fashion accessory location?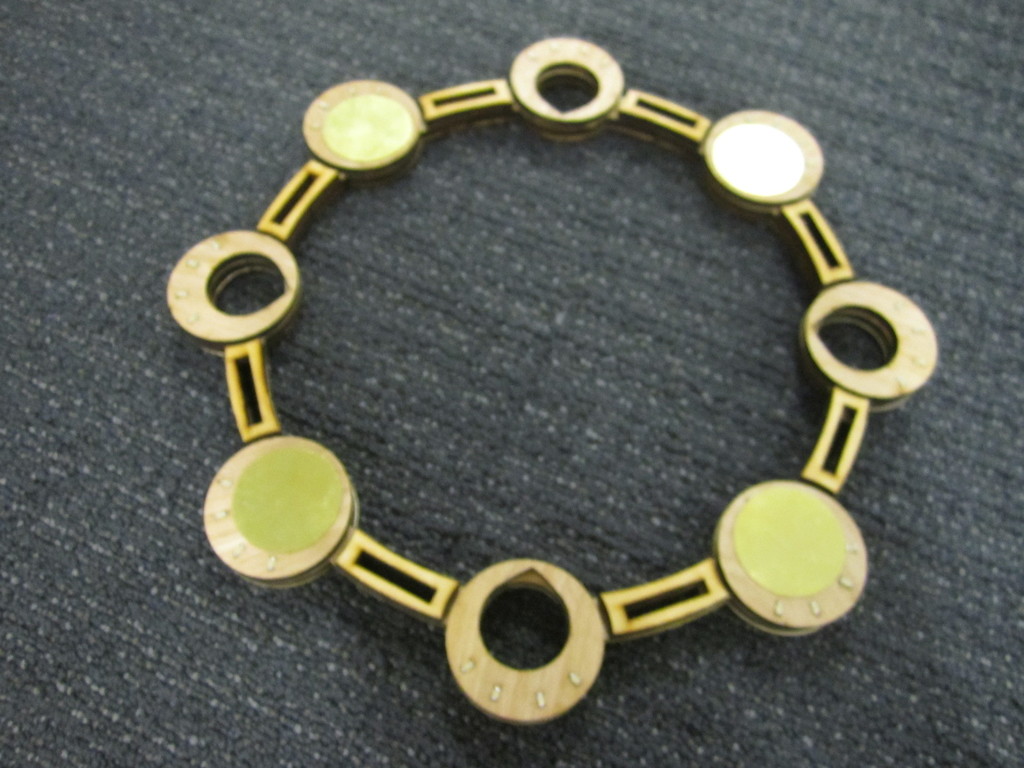
select_region(163, 31, 936, 725)
